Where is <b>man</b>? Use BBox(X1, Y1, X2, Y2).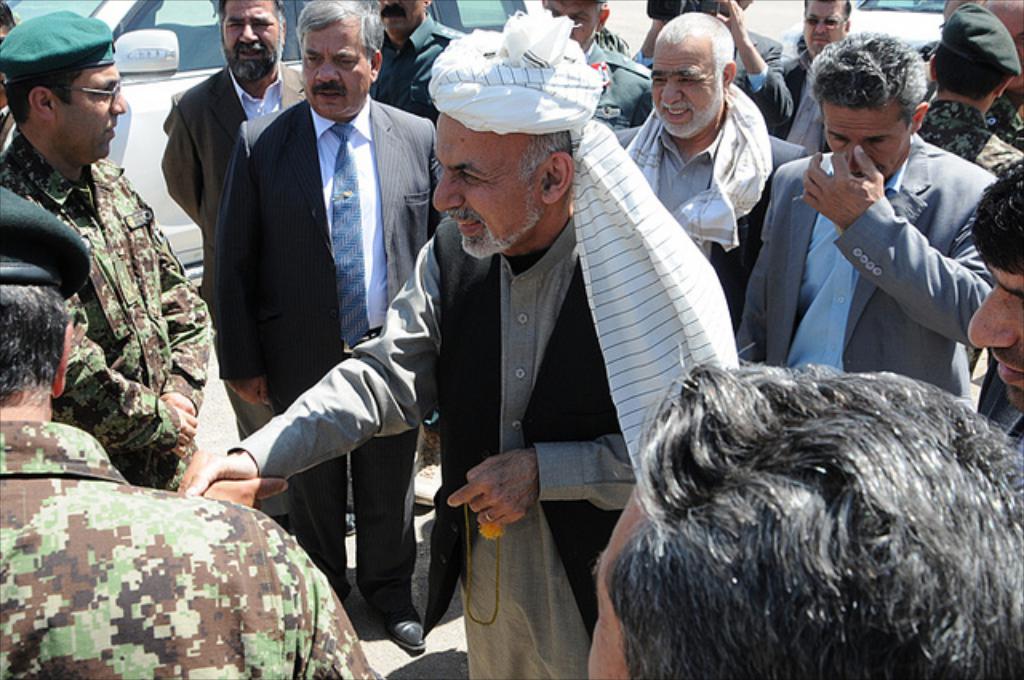
BBox(0, 186, 381, 678).
